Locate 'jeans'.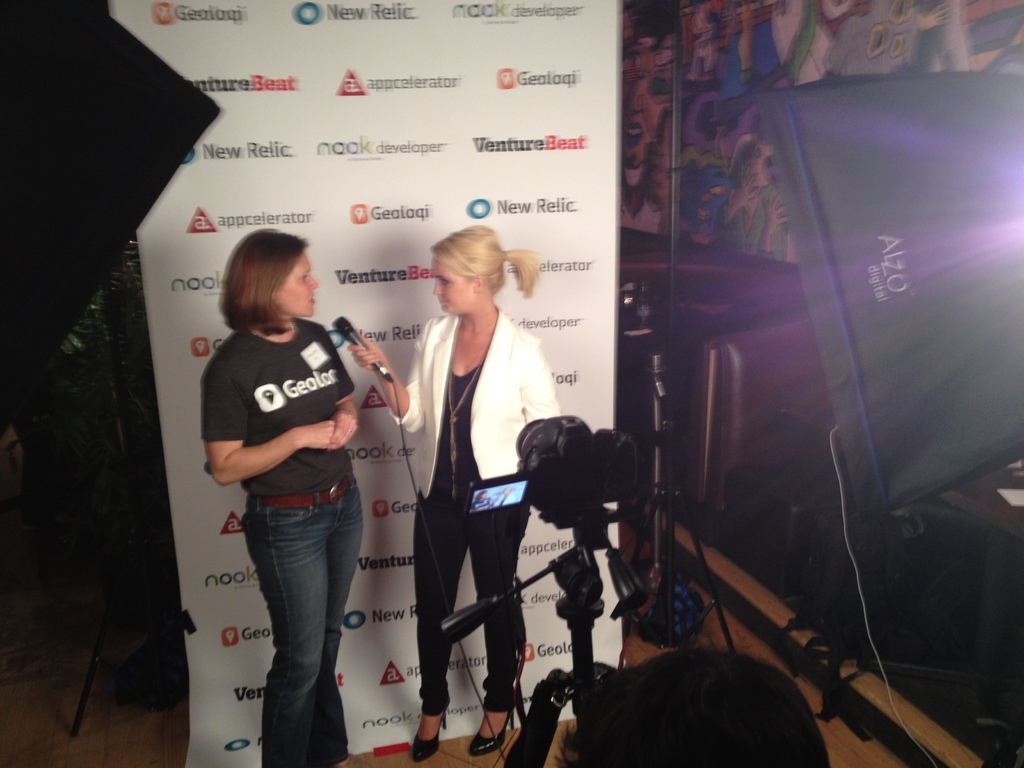
Bounding box: x1=228, y1=482, x2=362, y2=743.
